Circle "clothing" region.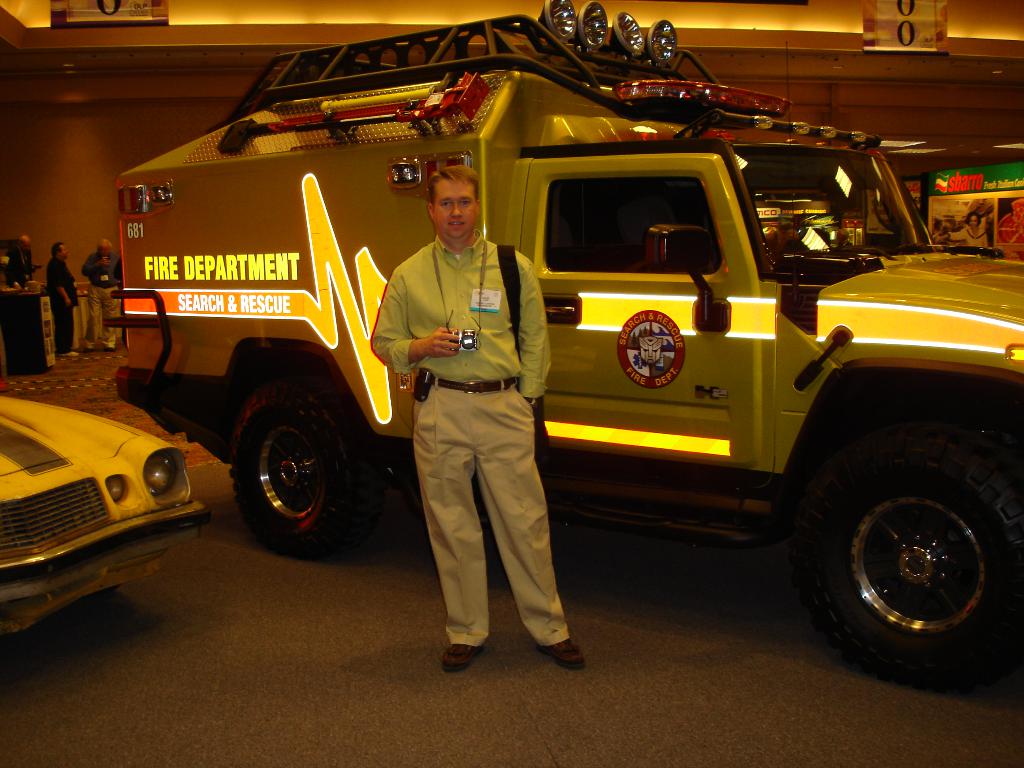
Region: 361 224 580 641.
